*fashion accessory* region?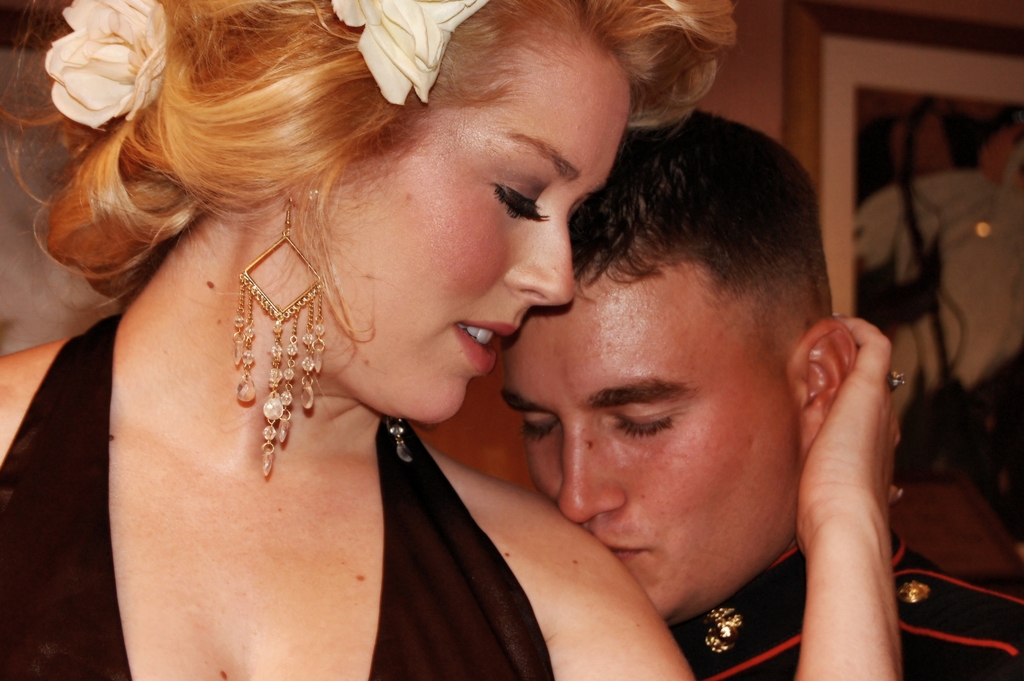
pyautogui.locateOnScreen(383, 418, 413, 468)
